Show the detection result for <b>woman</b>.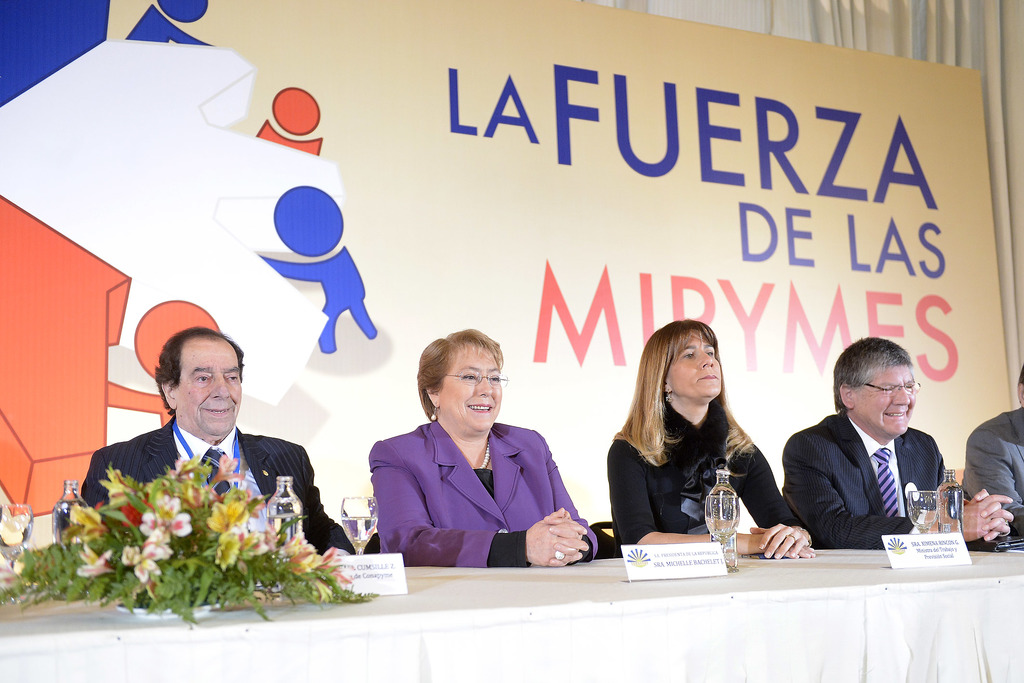
365/336/600/572.
